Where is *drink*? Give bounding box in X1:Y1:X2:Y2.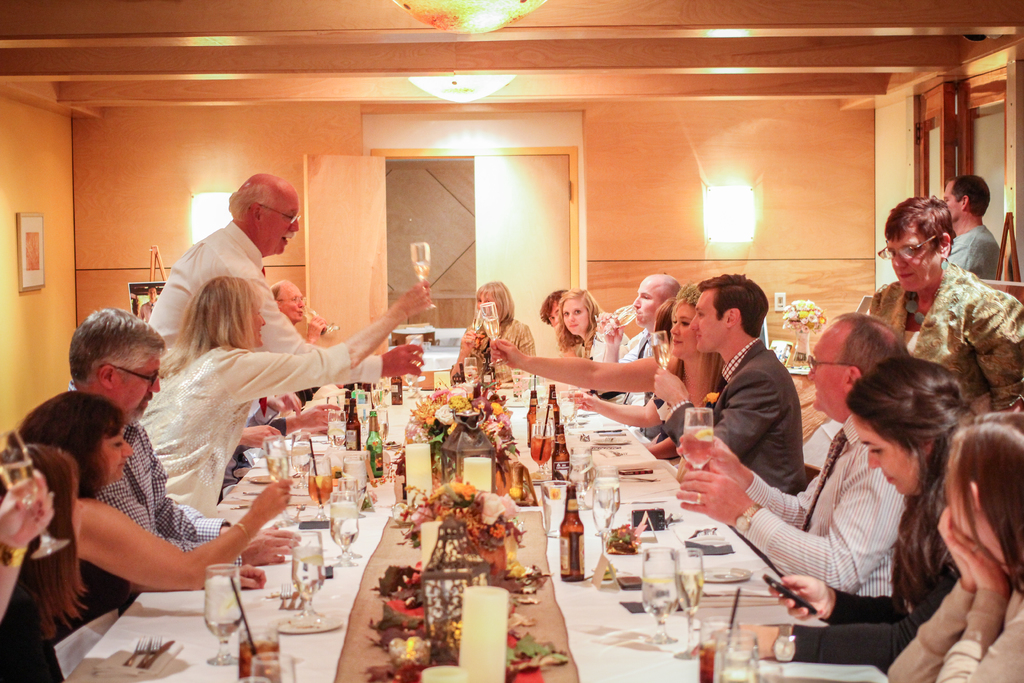
531:431:554:465.
